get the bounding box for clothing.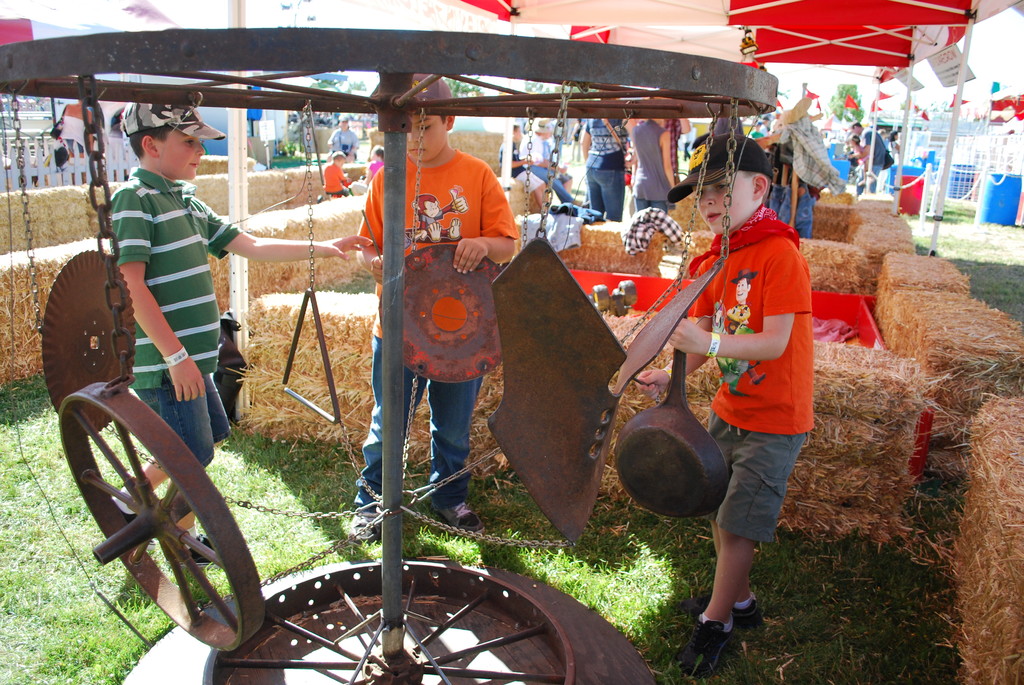
pyautogui.locateOnScreen(660, 161, 825, 577).
